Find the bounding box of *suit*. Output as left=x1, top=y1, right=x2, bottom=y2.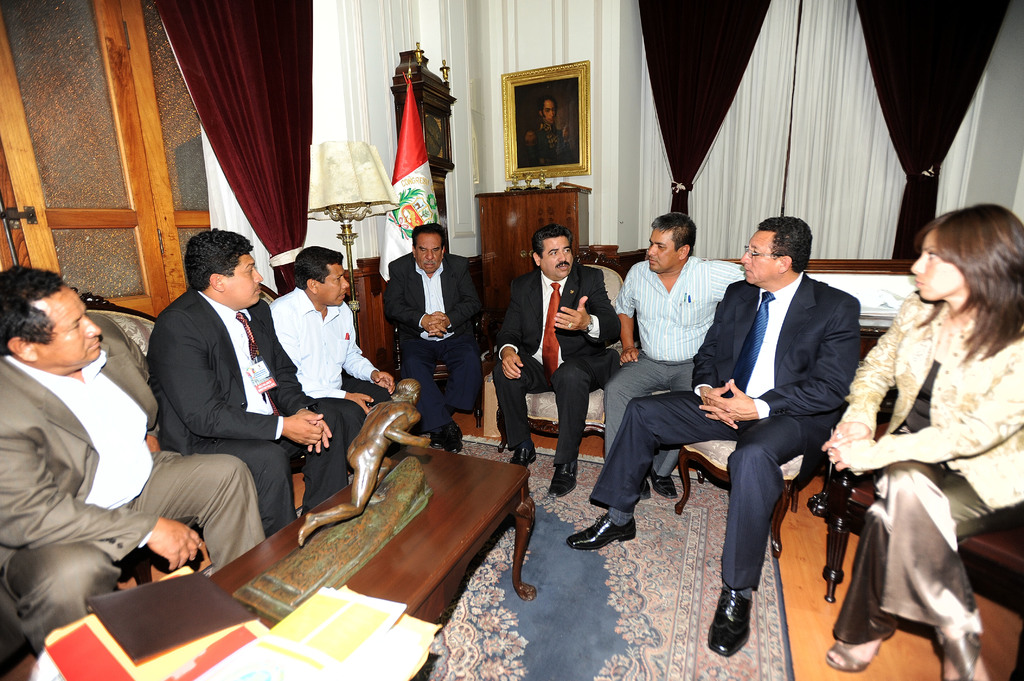
left=530, top=227, right=620, bottom=484.
